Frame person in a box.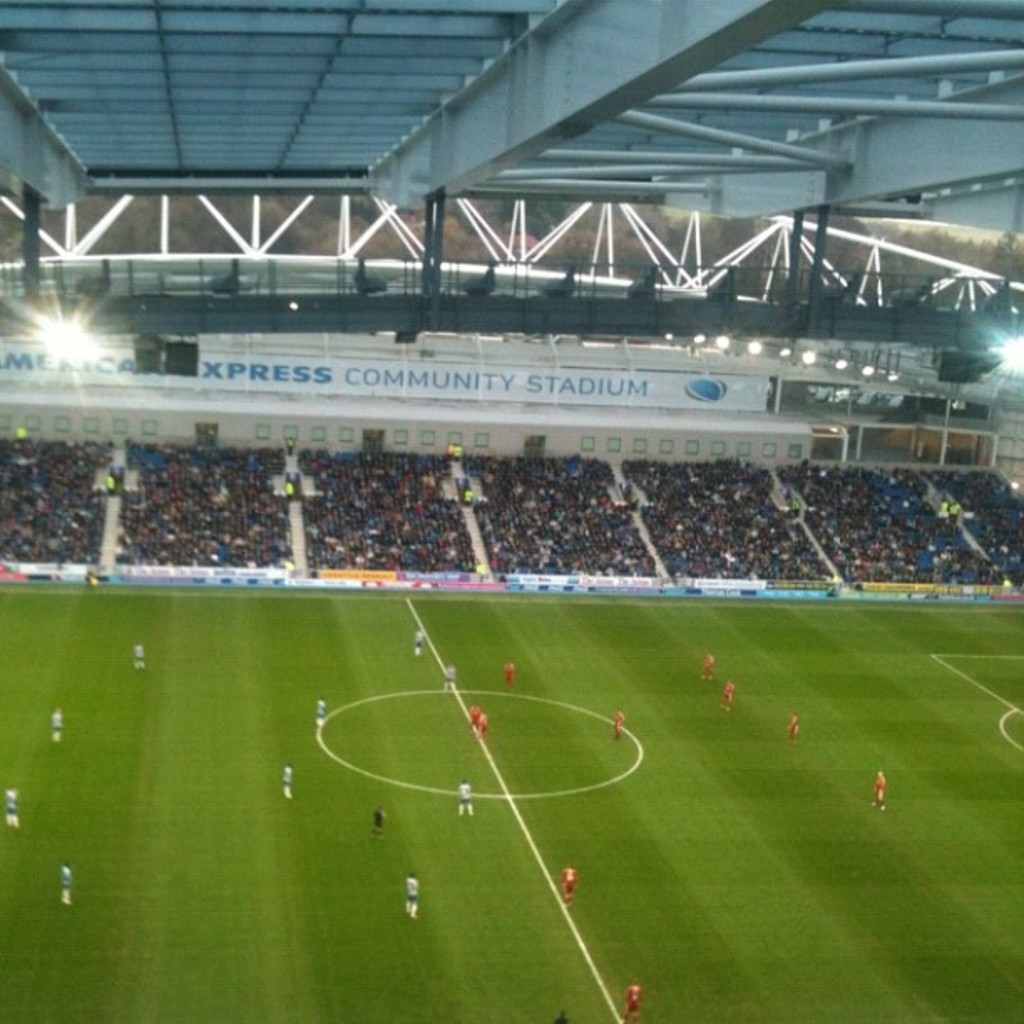
Rect(0, 776, 27, 835).
